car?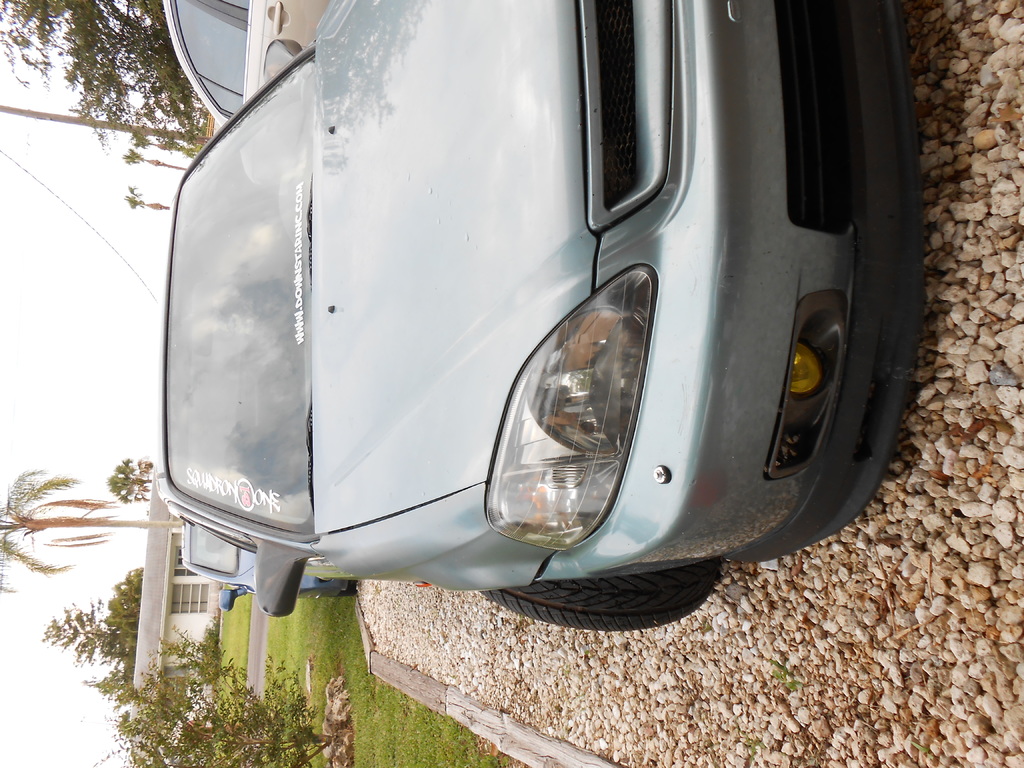
select_region(150, 0, 916, 621)
